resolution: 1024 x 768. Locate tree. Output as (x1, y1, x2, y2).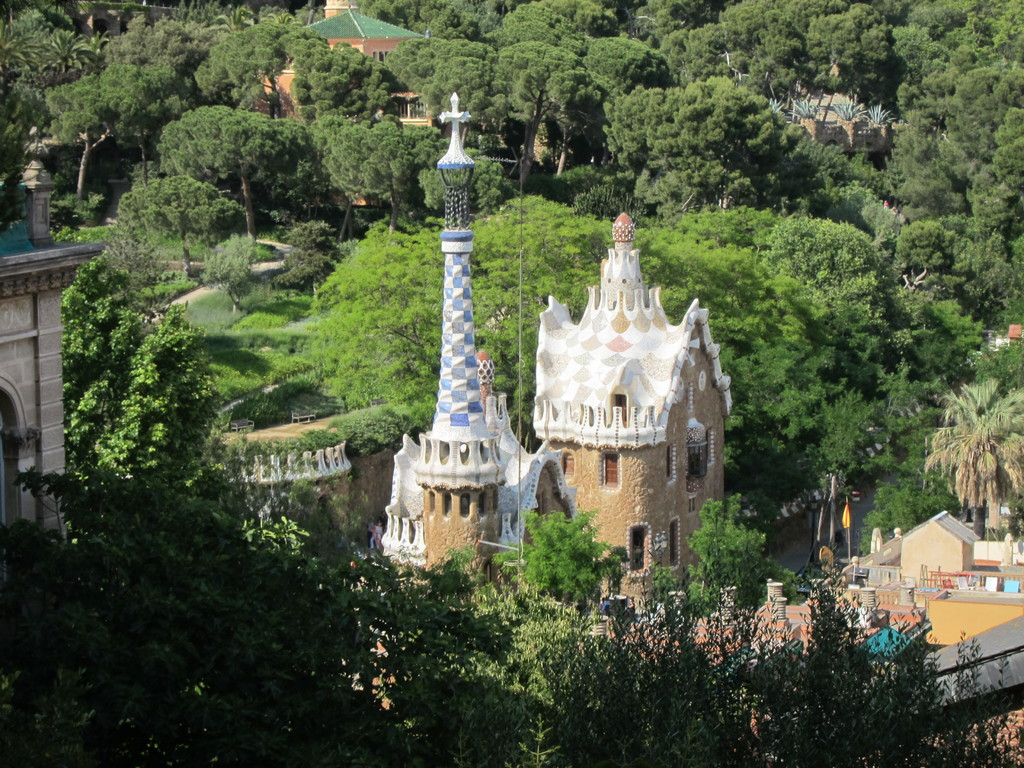
(504, 35, 593, 196).
